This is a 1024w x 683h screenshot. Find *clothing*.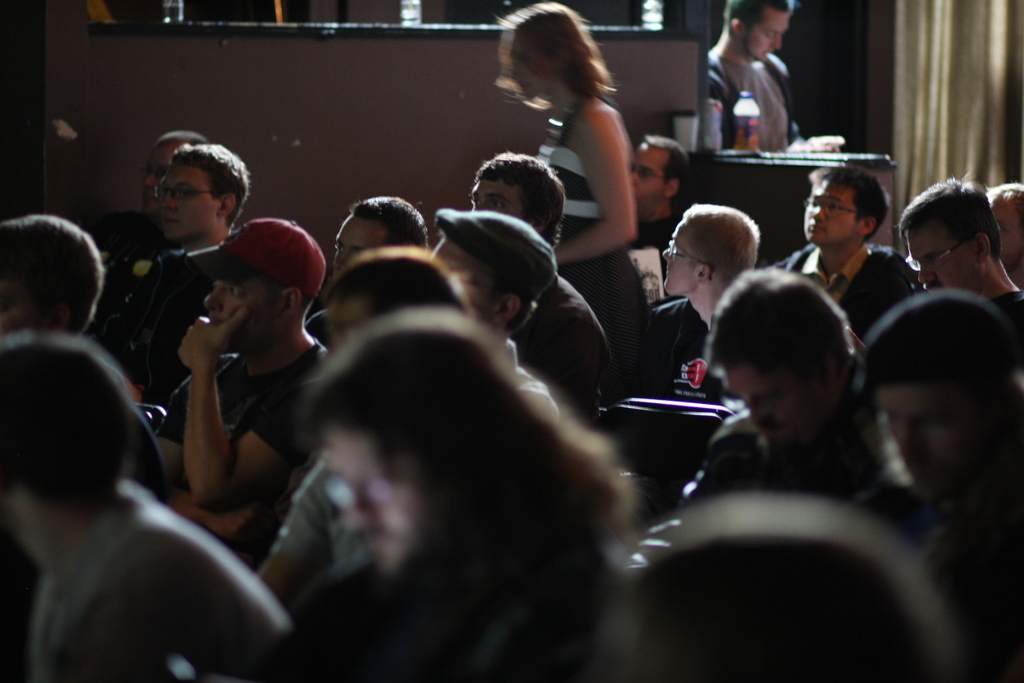
Bounding box: <box>767,243,931,339</box>.
